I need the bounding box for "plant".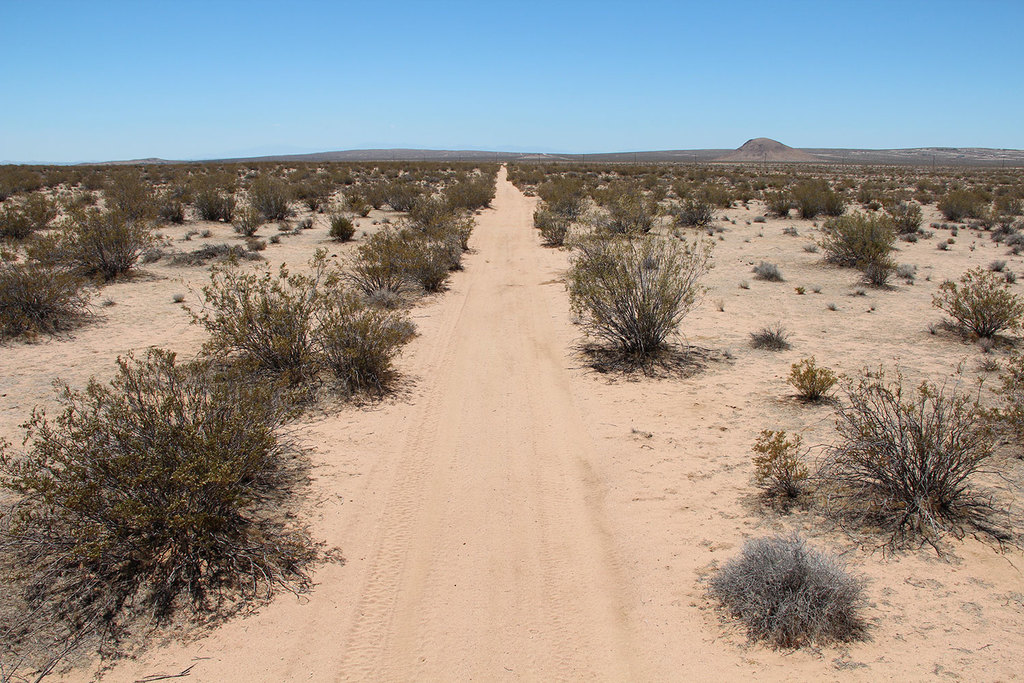
Here it is: bbox=(751, 259, 784, 286).
